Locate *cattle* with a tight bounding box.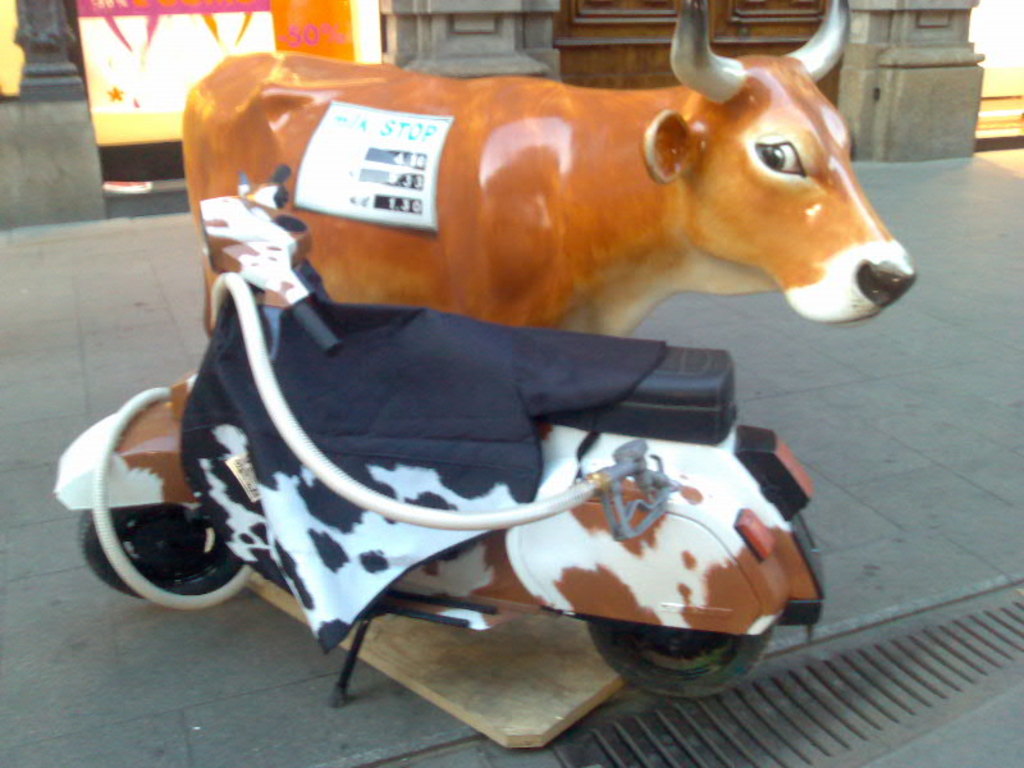
left=204, top=37, right=923, bottom=364.
